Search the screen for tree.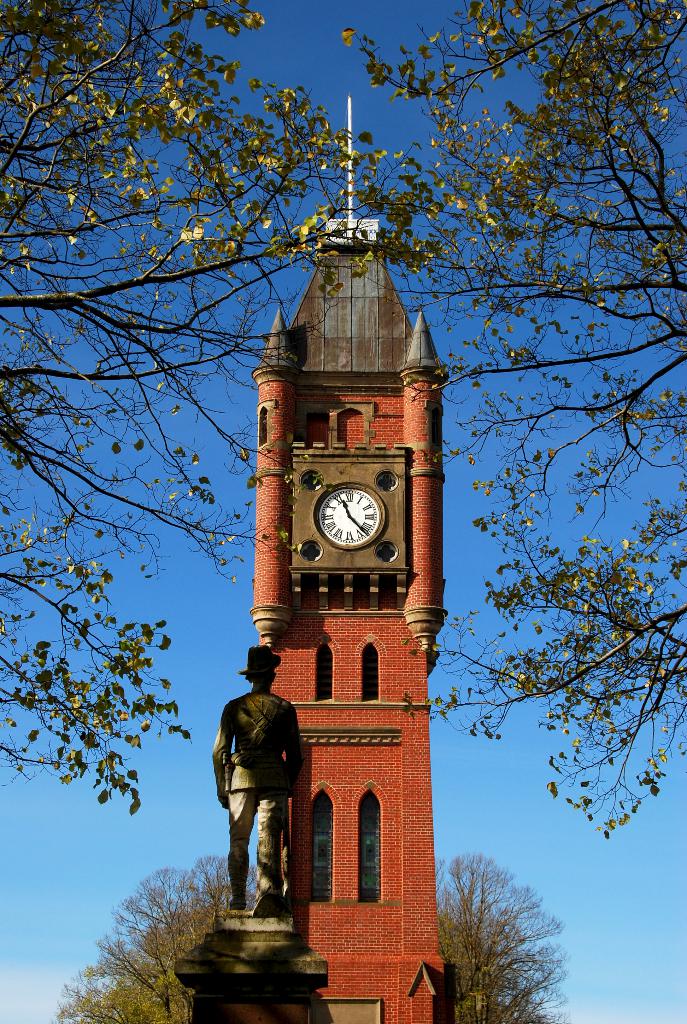
Found at BBox(0, 0, 432, 824).
